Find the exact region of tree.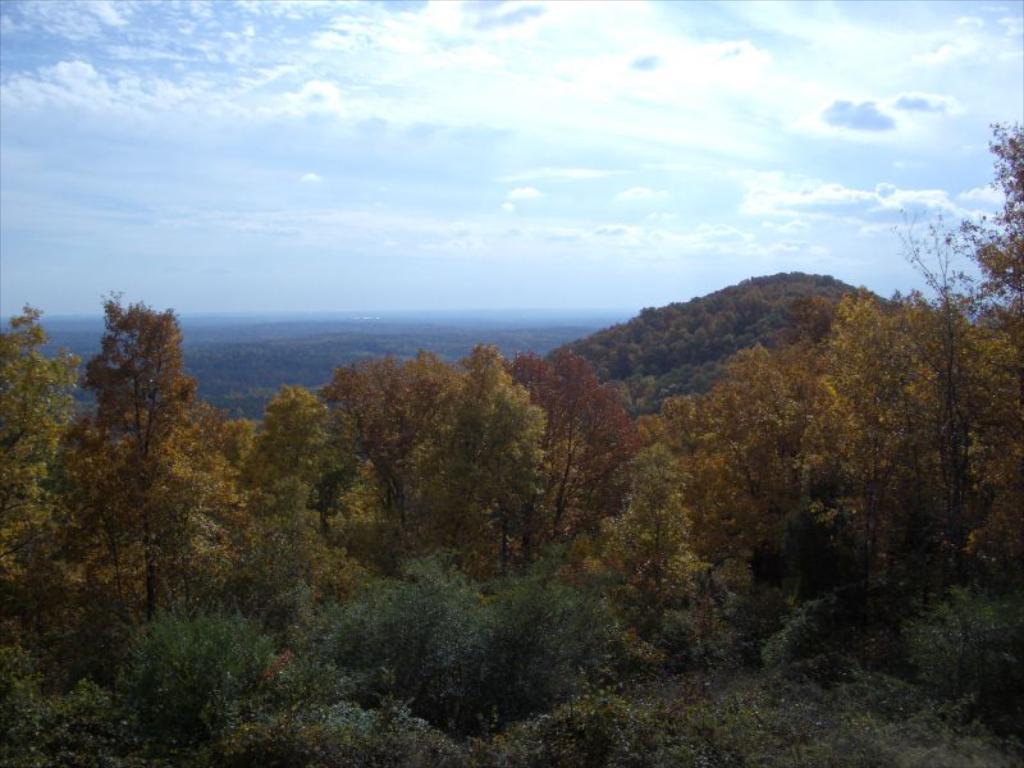
Exact region: (left=508, top=349, right=644, bottom=548).
